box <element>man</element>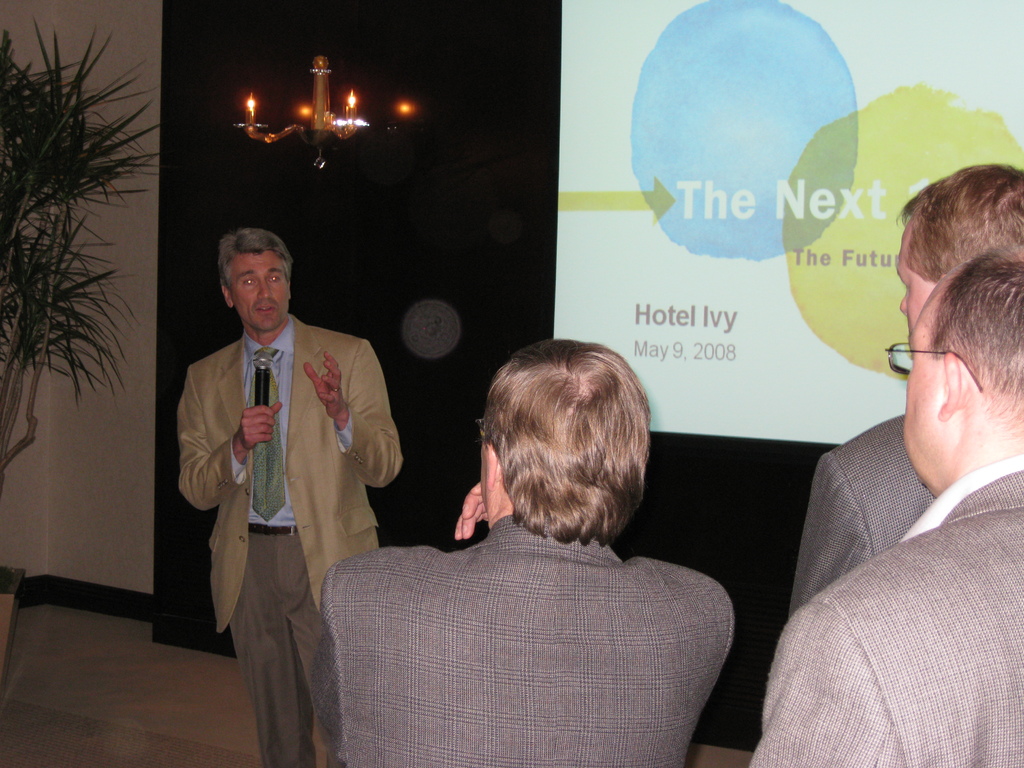
(307,335,735,767)
